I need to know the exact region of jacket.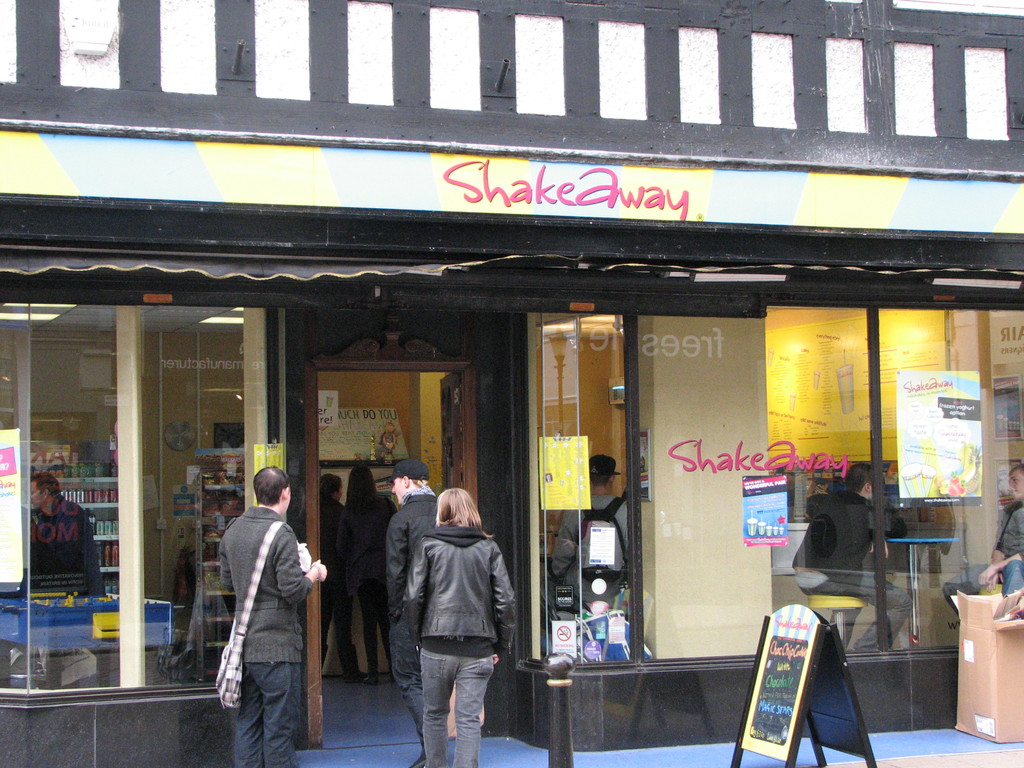
Region: <box>381,494,435,616</box>.
